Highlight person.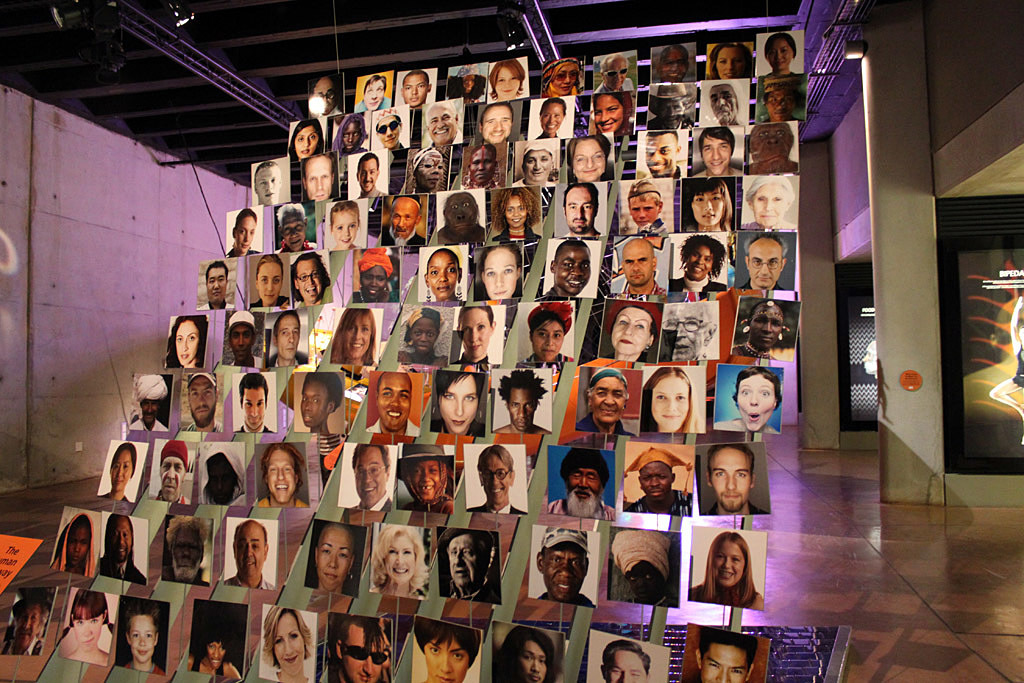
Highlighted region: region(263, 605, 314, 682).
